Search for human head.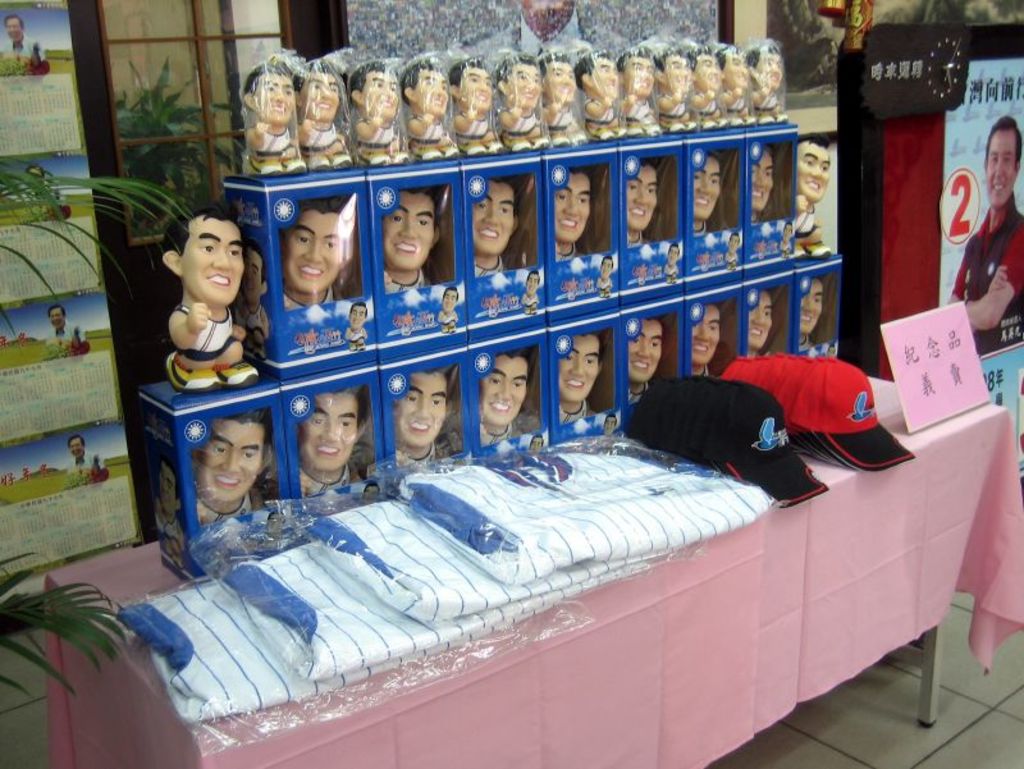
Found at <box>242,239,268,305</box>.
